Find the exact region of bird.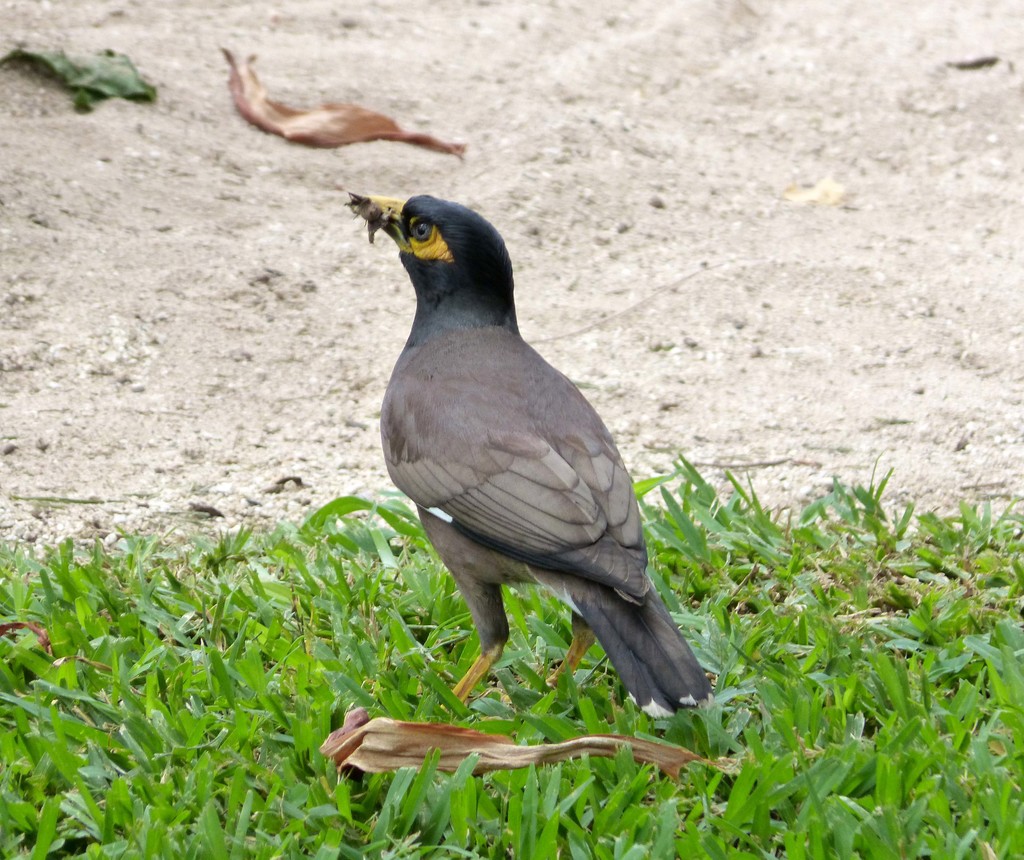
Exact region: {"left": 339, "top": 188, "right": 751, "bottom": 799}.
